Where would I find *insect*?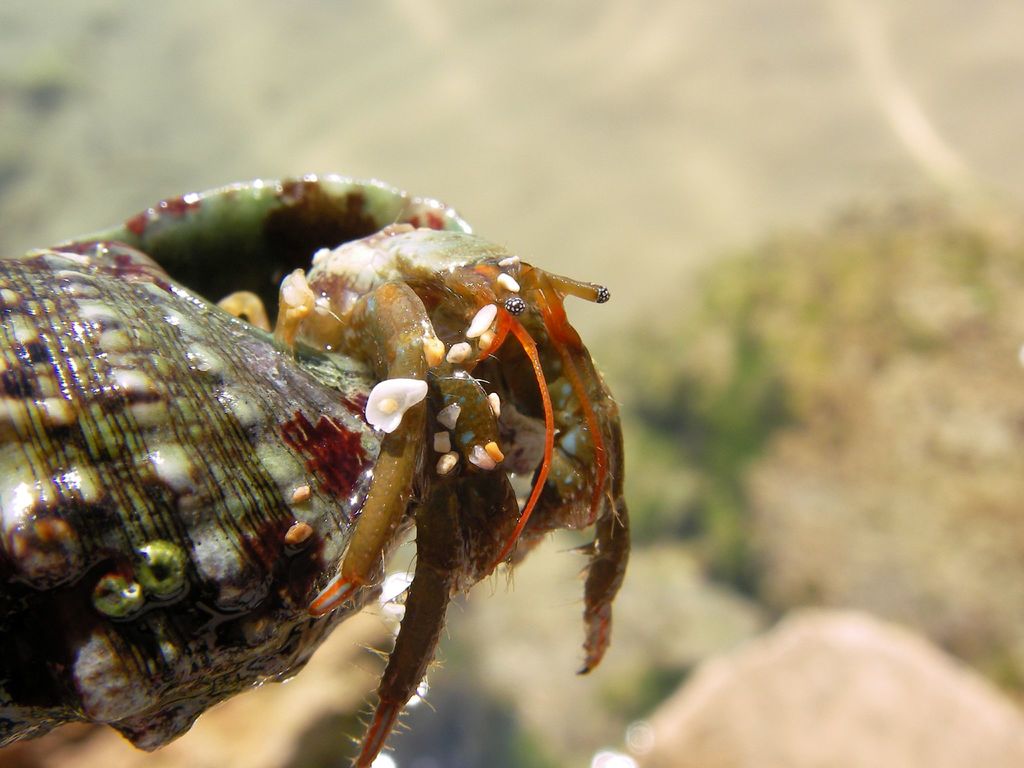
At [x1=0, y1=172, x2=636, y2=767].
